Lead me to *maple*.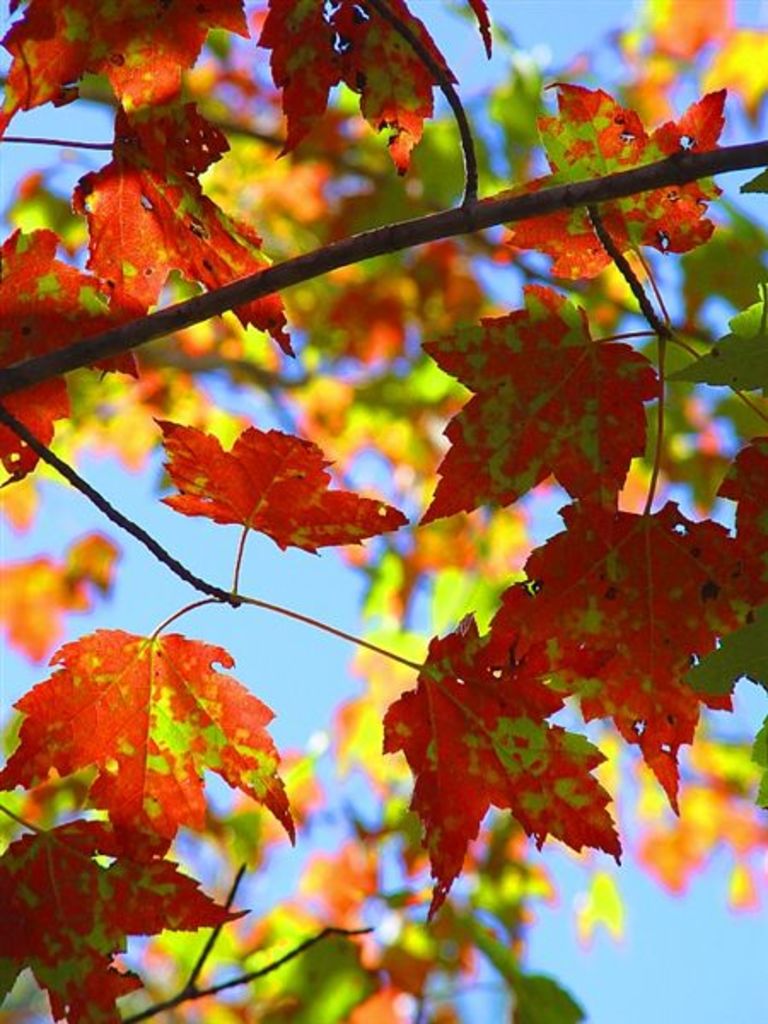
Lead to bbox(5, 12, 759, 998).
